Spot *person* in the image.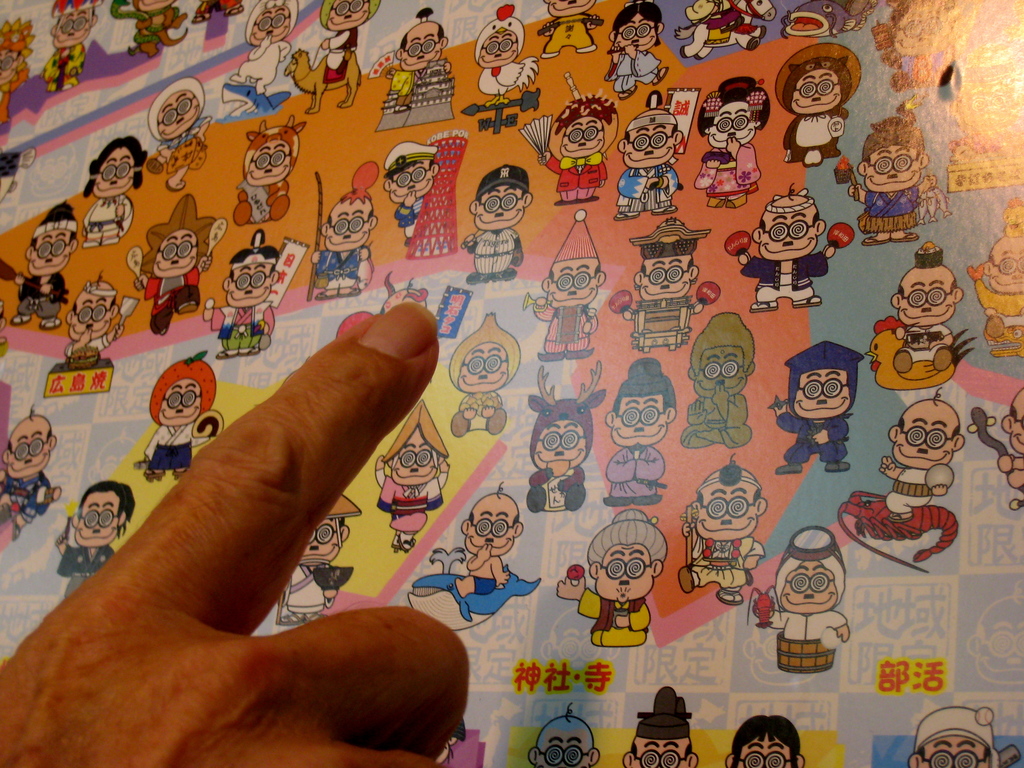
*person* found at 753, 528, 849, 647.
